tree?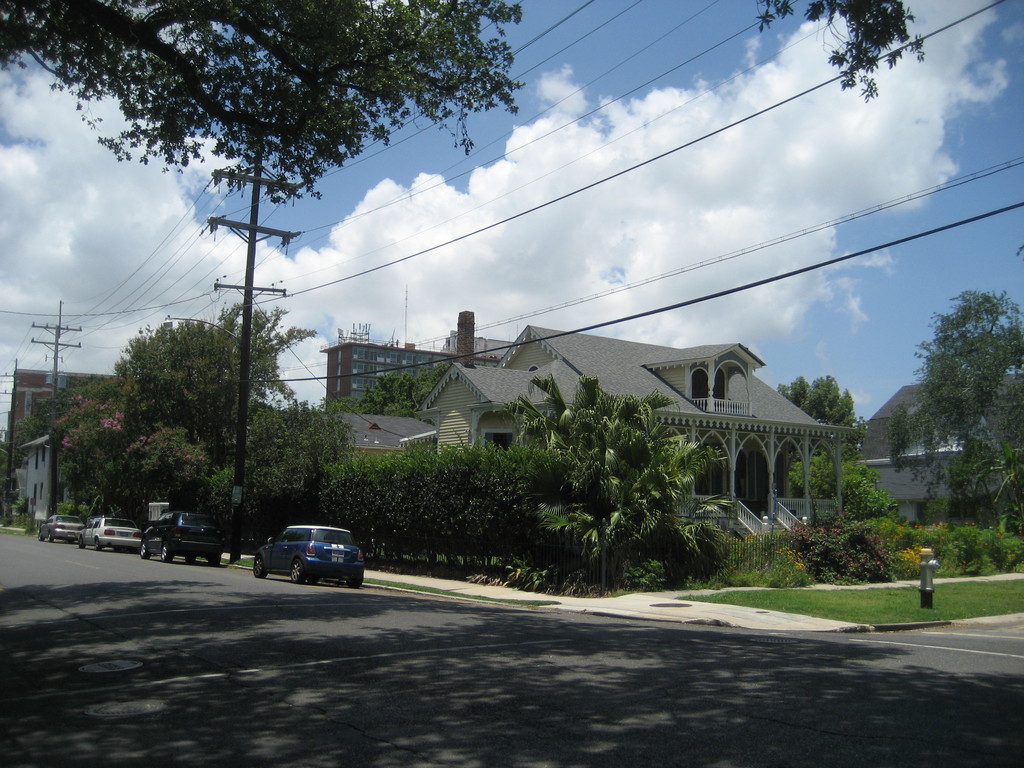
bbox=[497, 373, 730, 593]
